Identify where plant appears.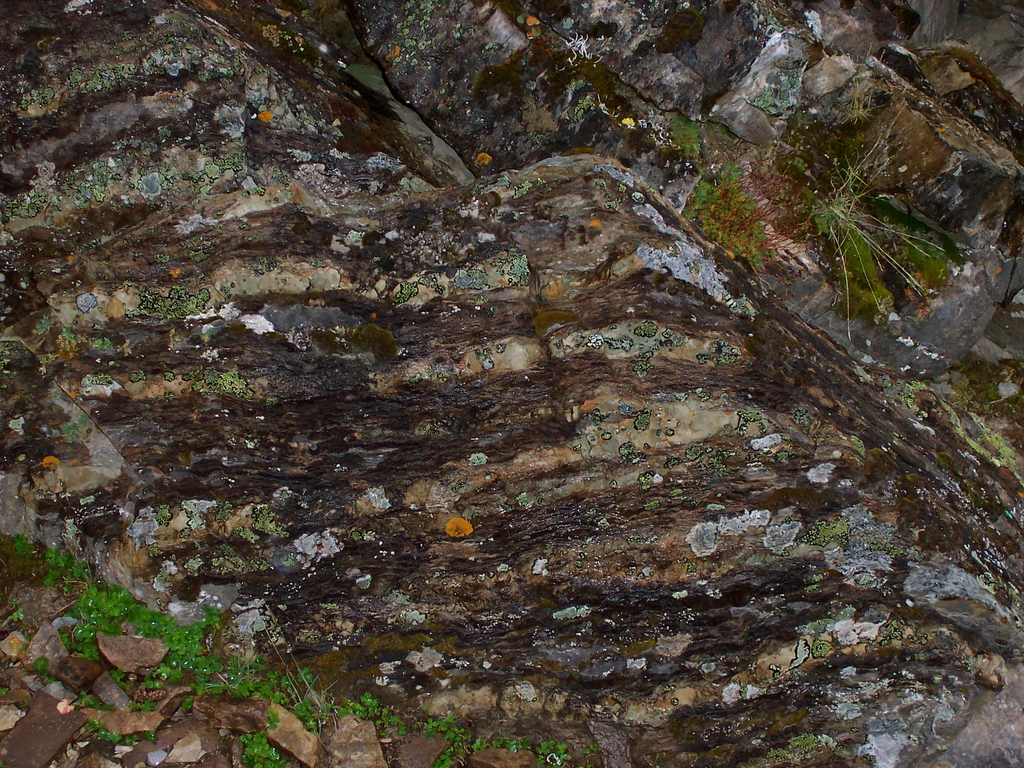
Appears at 682 150 821 268.
